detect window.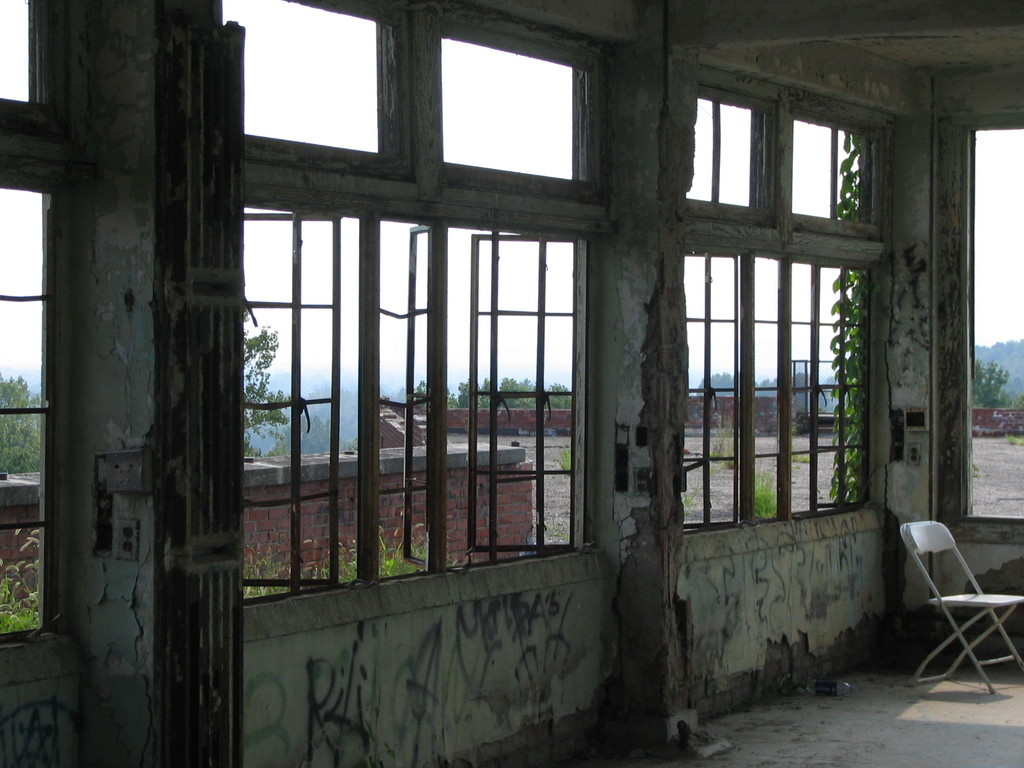
Detected at x1=668 y1=21 x2=899 y2=564.
